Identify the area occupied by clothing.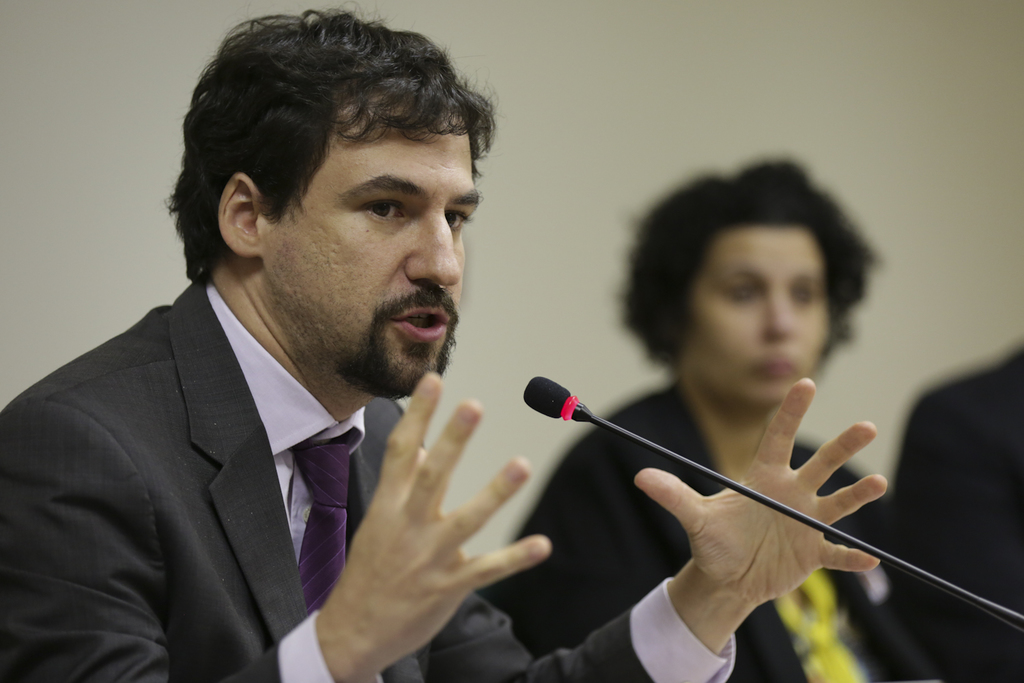
Area: 490/376/929/682.
